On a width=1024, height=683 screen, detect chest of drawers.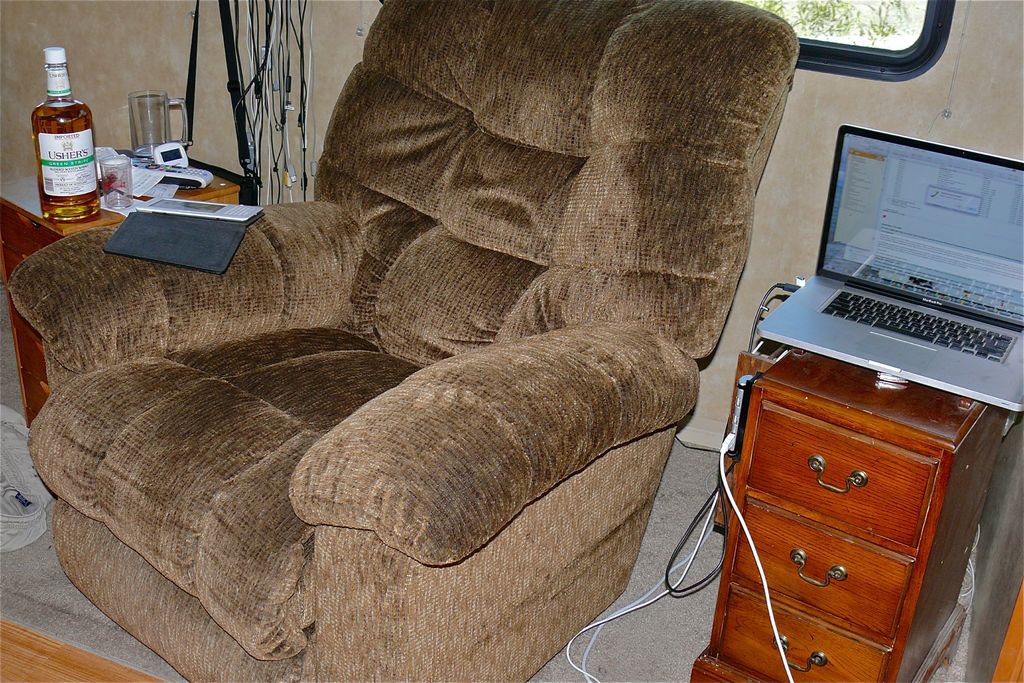
692/345/1012/682.
